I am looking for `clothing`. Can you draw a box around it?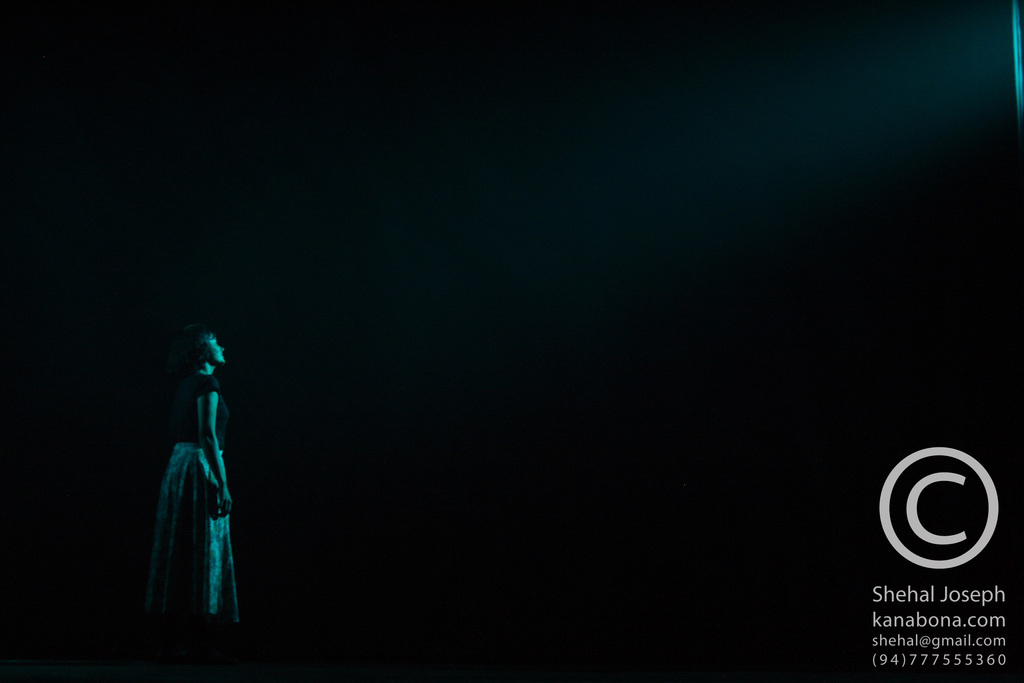
Sure, the bounding box is pyautogui.locateOnScreen(149, 308, 244, 605).
